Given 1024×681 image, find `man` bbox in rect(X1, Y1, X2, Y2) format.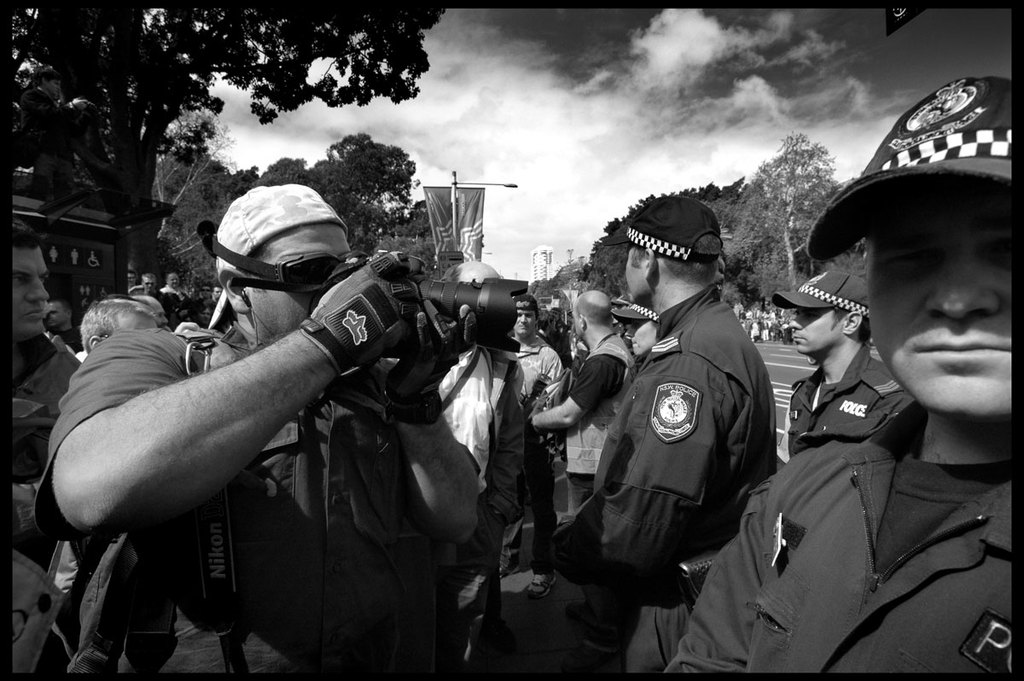
rect(43, 184, 479, 680).
